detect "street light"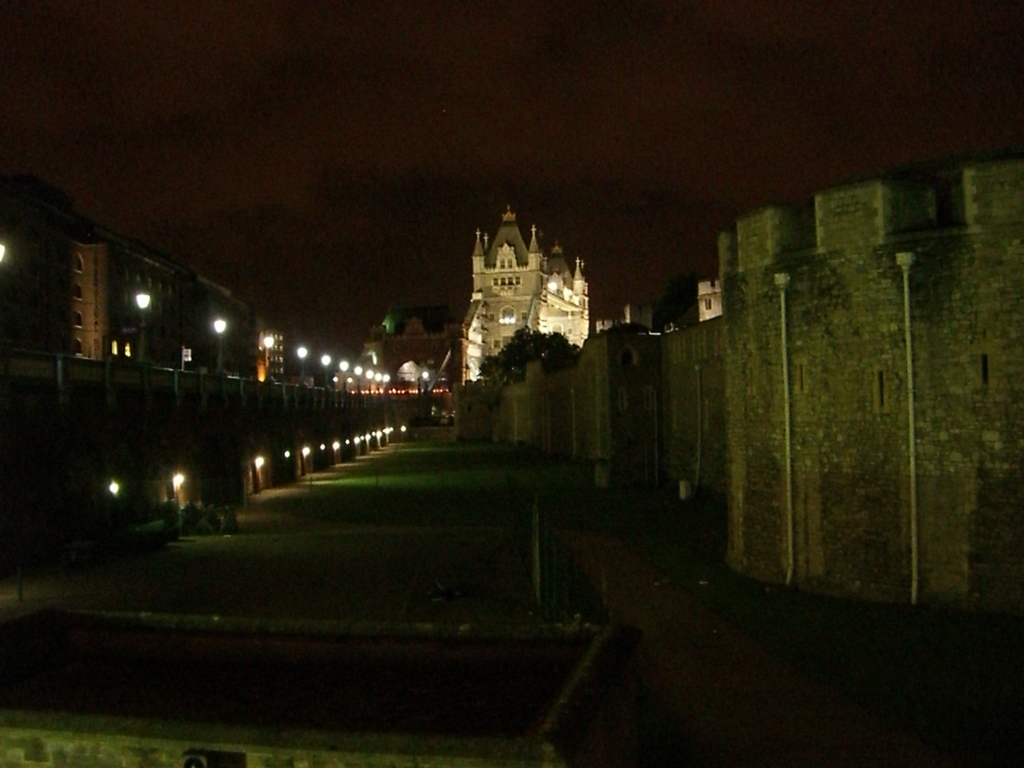
x1=0, y1=228, x2=15, y2=359
